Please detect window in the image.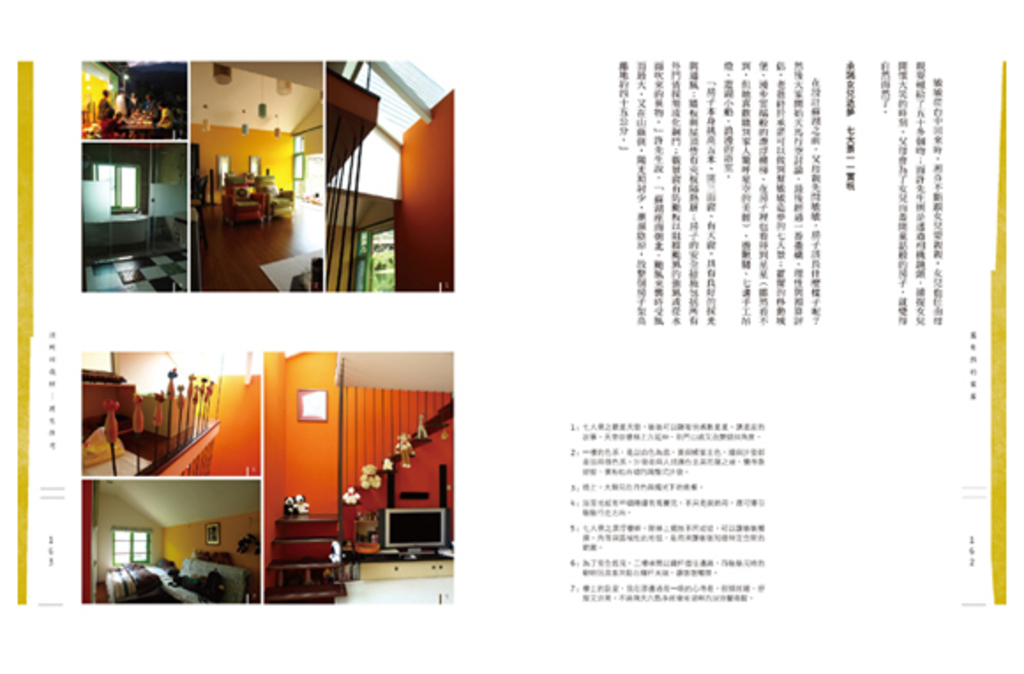
left=90, top=161, right=139, bottom=215.
